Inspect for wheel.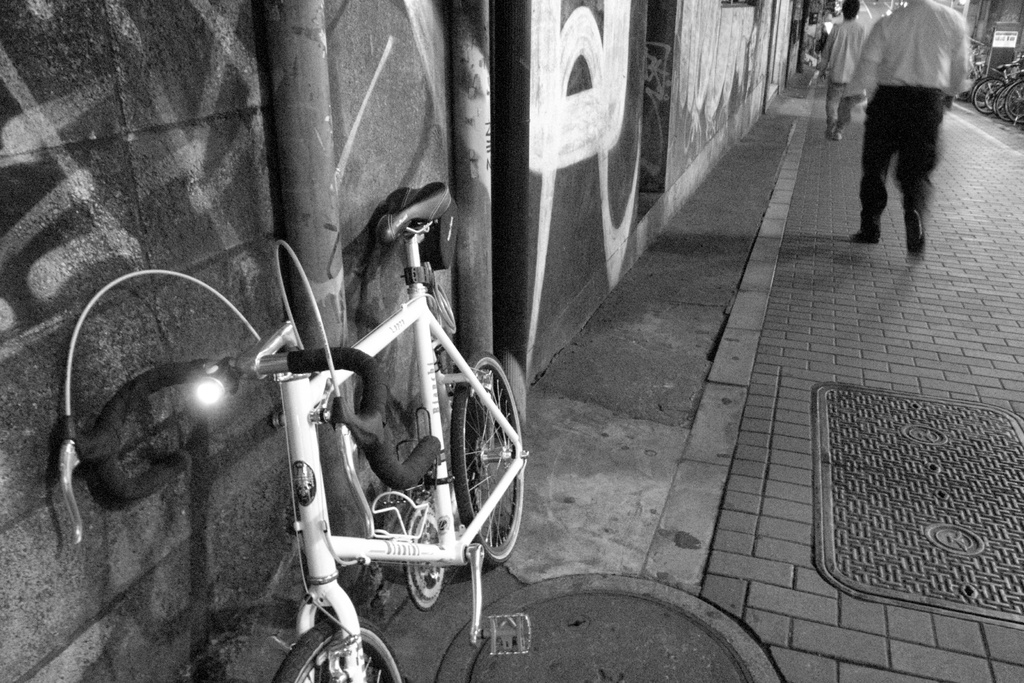
Inspection: left=428, top=337, right=516, bottom=557.
